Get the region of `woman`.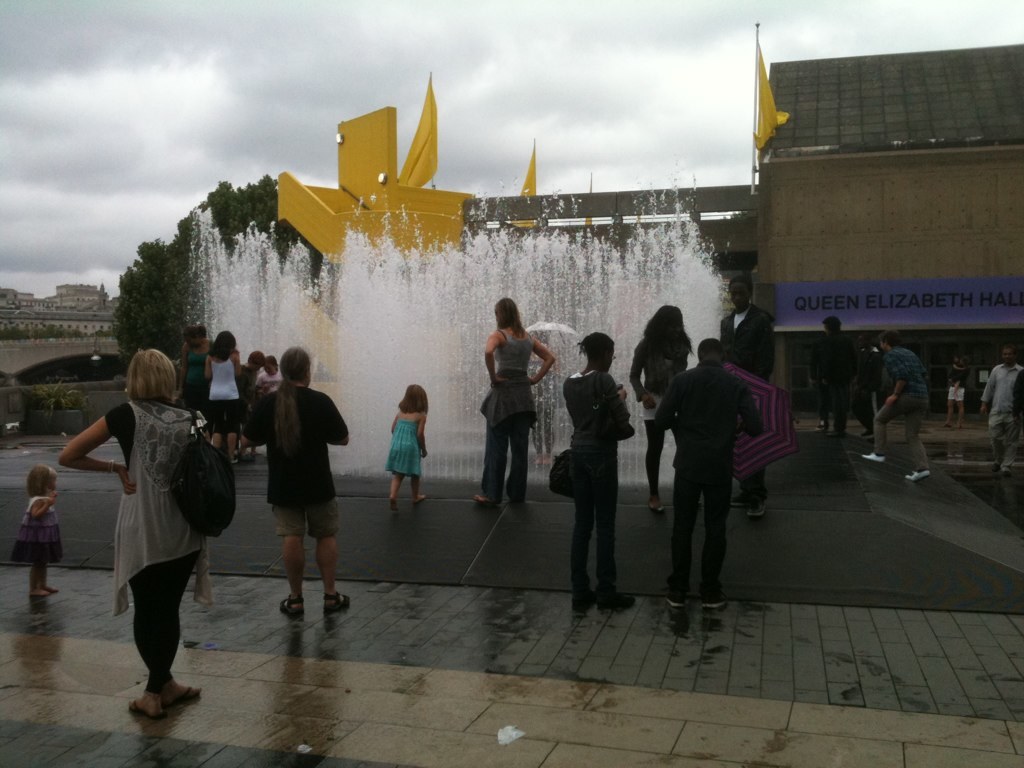
l=475, t=294, r=556, b=506.
